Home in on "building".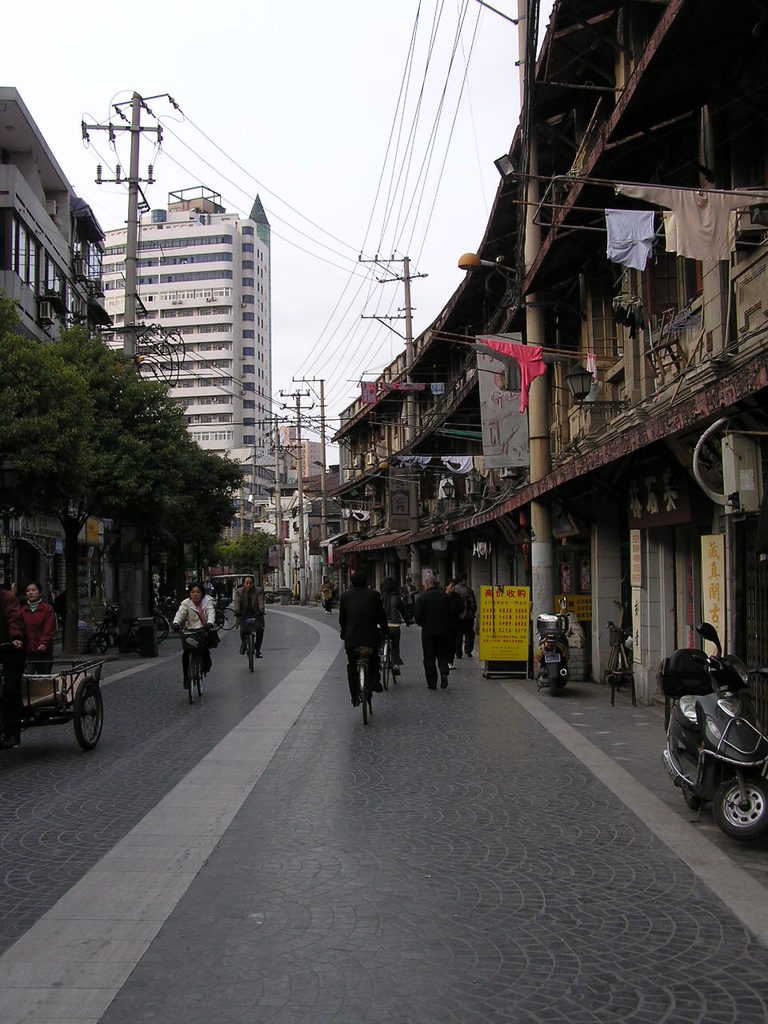
Homed in at bbox=[0, 86, 110, 644].
